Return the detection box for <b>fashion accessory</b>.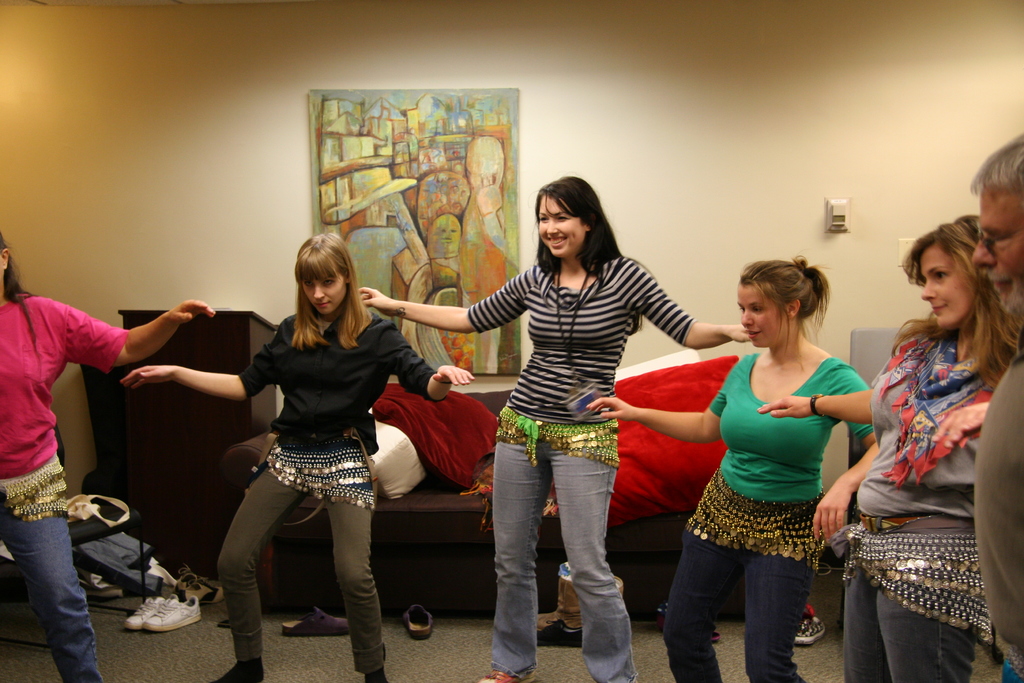
Rect(840, 514, 989, 639).
